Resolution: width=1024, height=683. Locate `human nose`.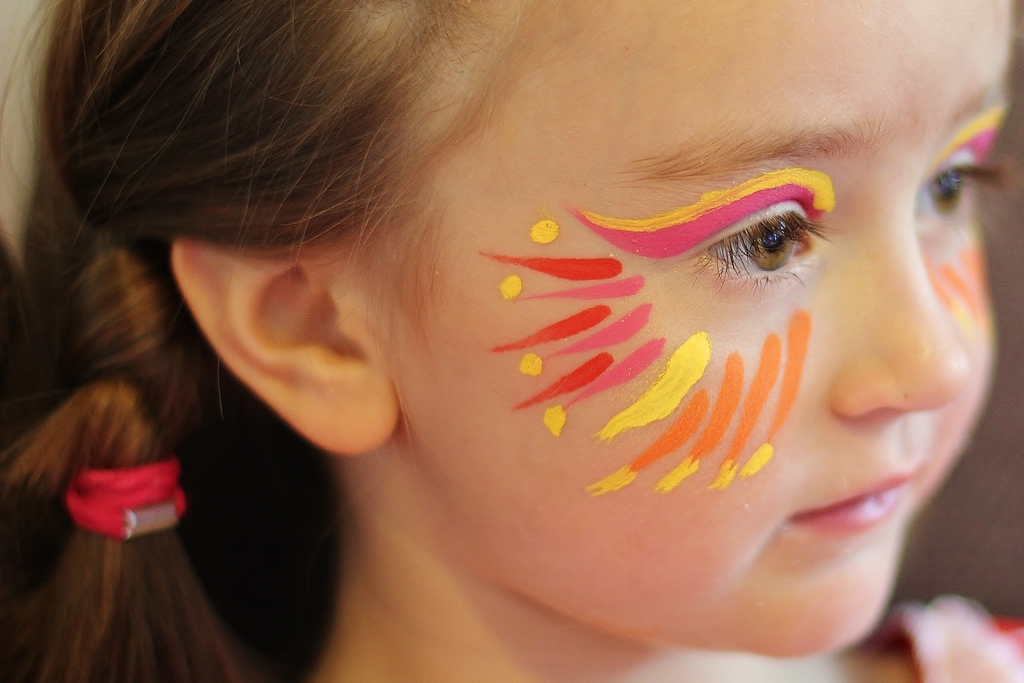
828/199/973/421.
